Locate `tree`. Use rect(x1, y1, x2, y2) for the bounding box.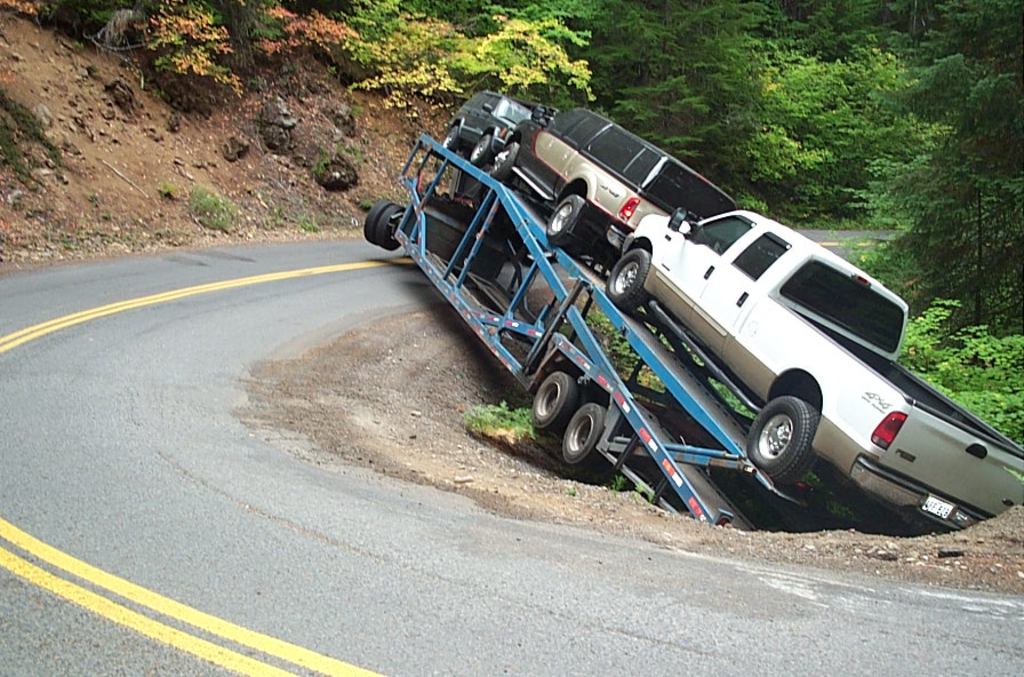
rect(887, 25, 1023, 327).
